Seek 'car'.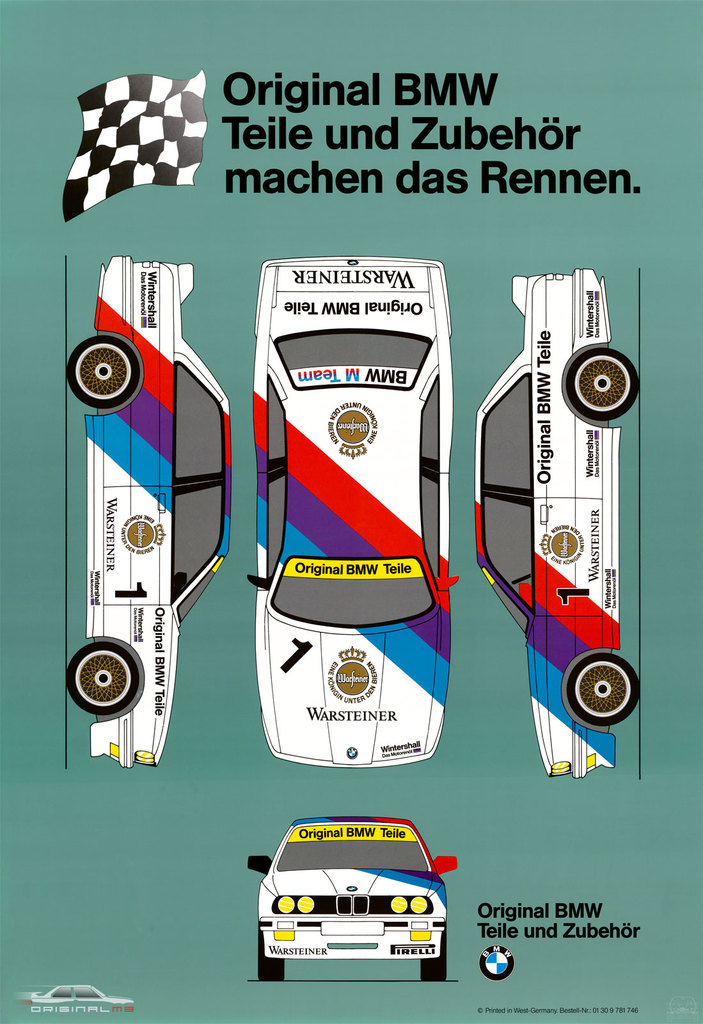
24:984:133:1018.
